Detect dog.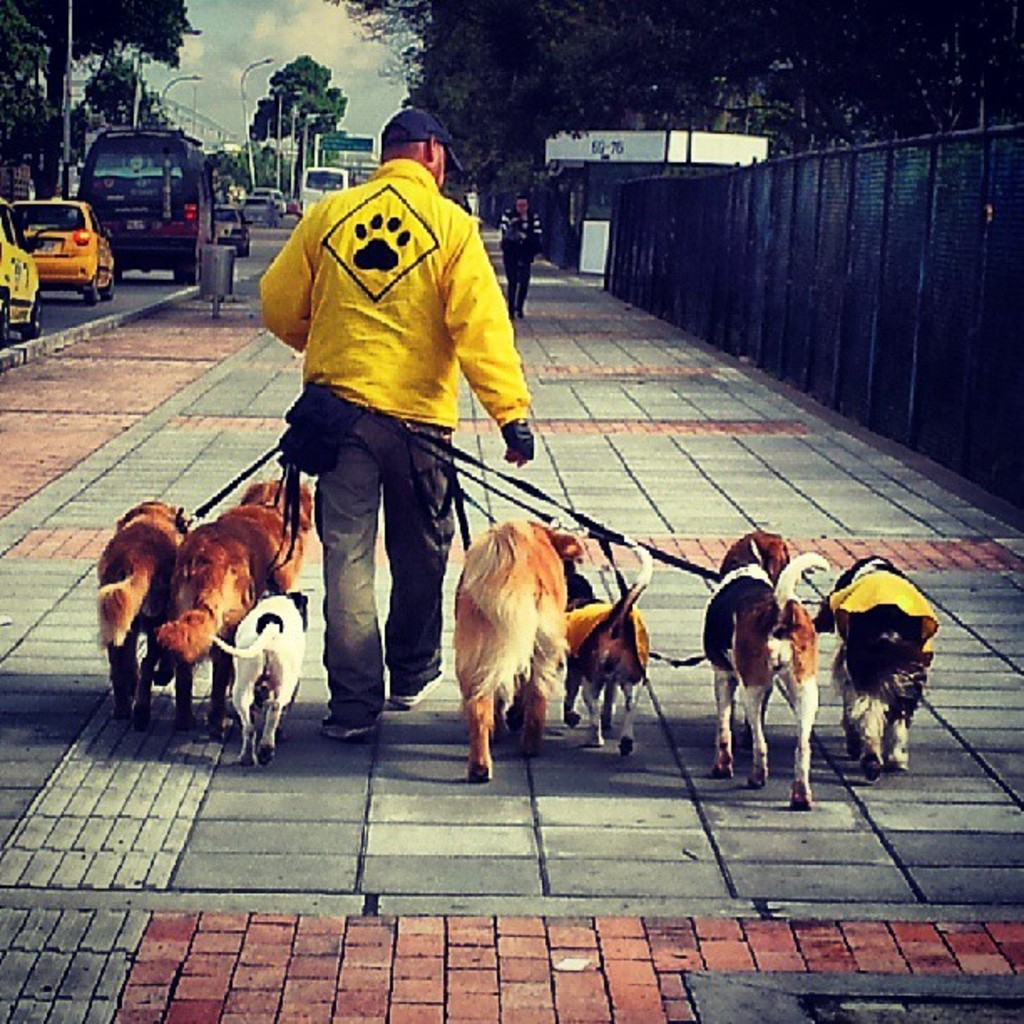
Detected at pyautogui.locateOnScreen(812, 556, 939, 781).
